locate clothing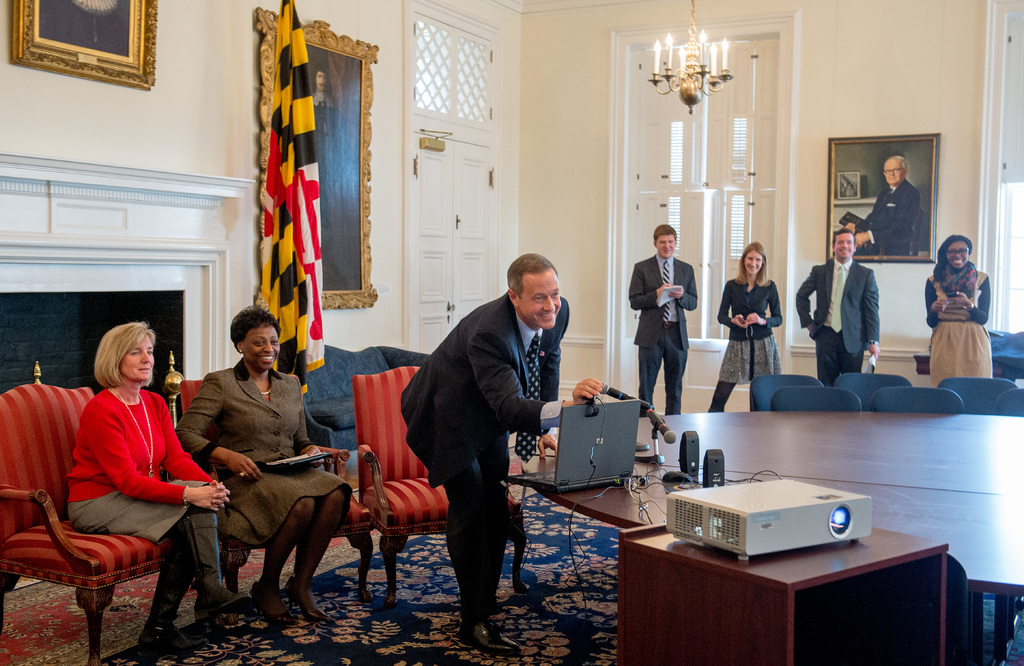
BBox(860, 176, 921, 256)
